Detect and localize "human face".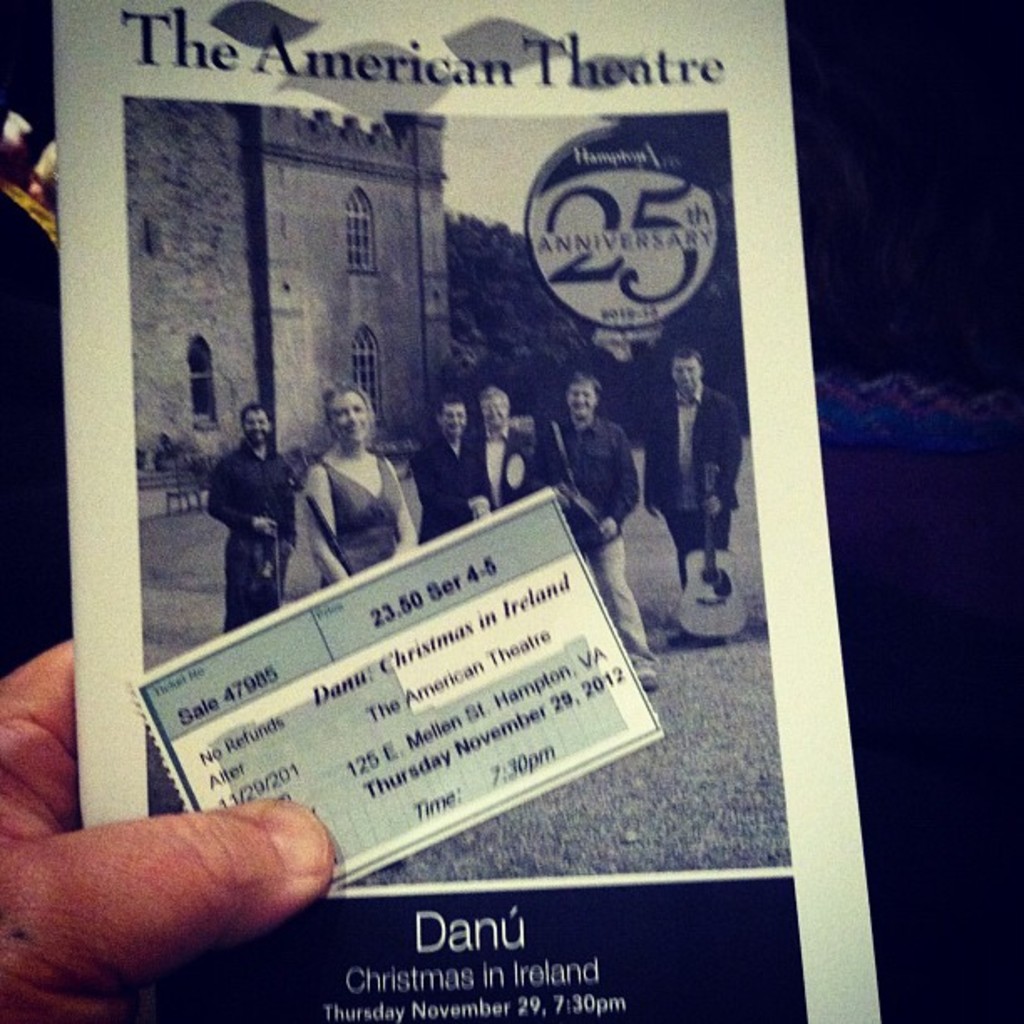
Localized at (671,350,701,388).
